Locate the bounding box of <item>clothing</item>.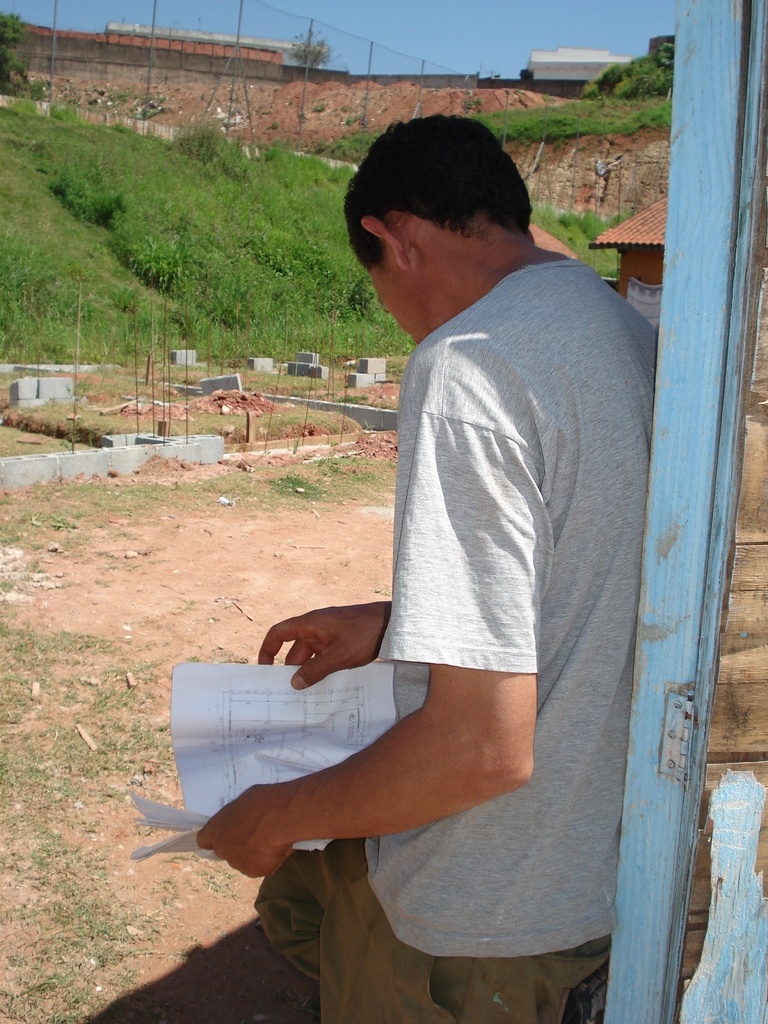
Bounding box: left=248, top=256, right=652, bottom=1023.
